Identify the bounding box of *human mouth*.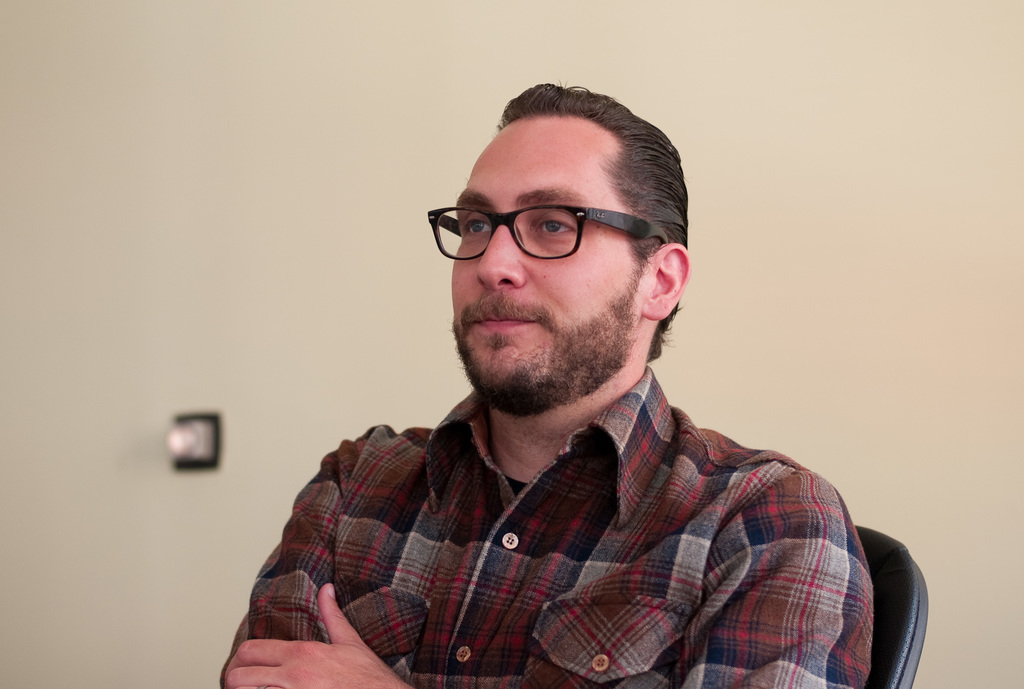
x1=470 y1=313 x2=533 y2=331.
